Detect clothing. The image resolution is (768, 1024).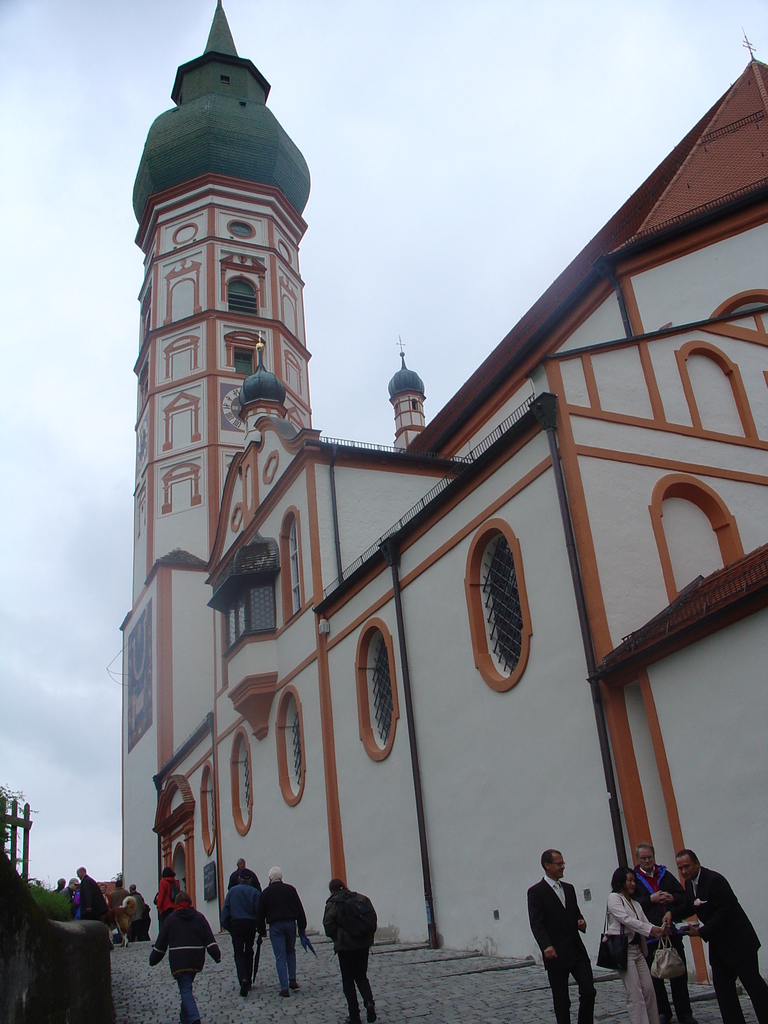
box=[83, 876, 109, 923].
